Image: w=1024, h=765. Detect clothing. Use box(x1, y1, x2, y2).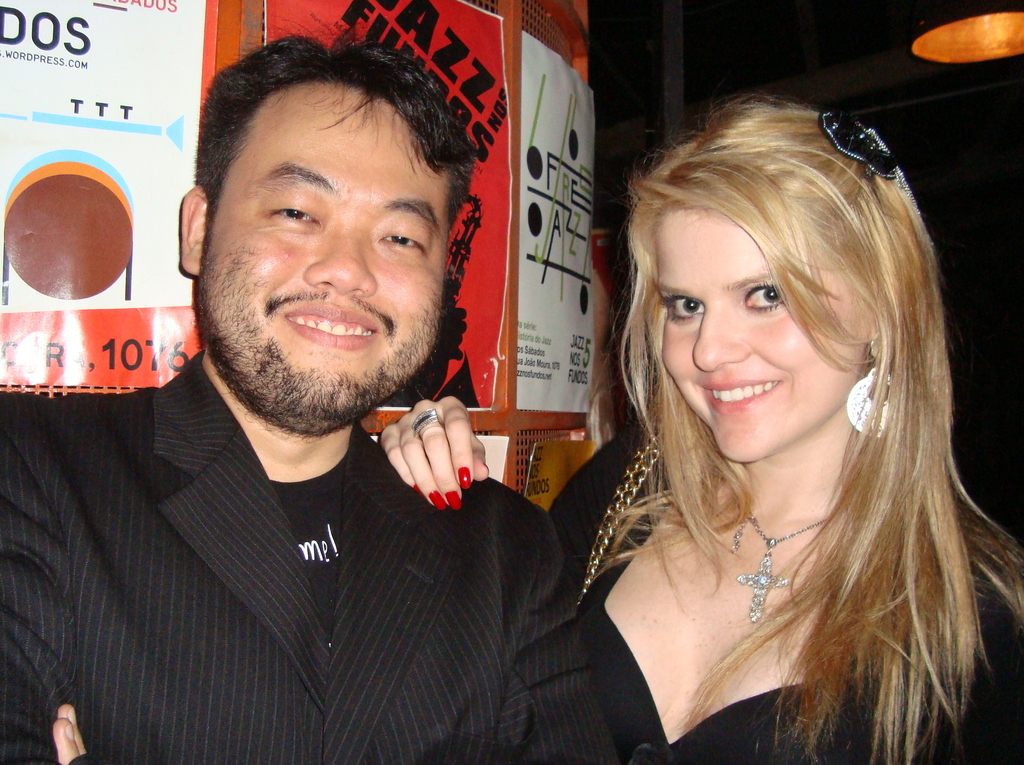
box(541, 437, 1023, 764).
